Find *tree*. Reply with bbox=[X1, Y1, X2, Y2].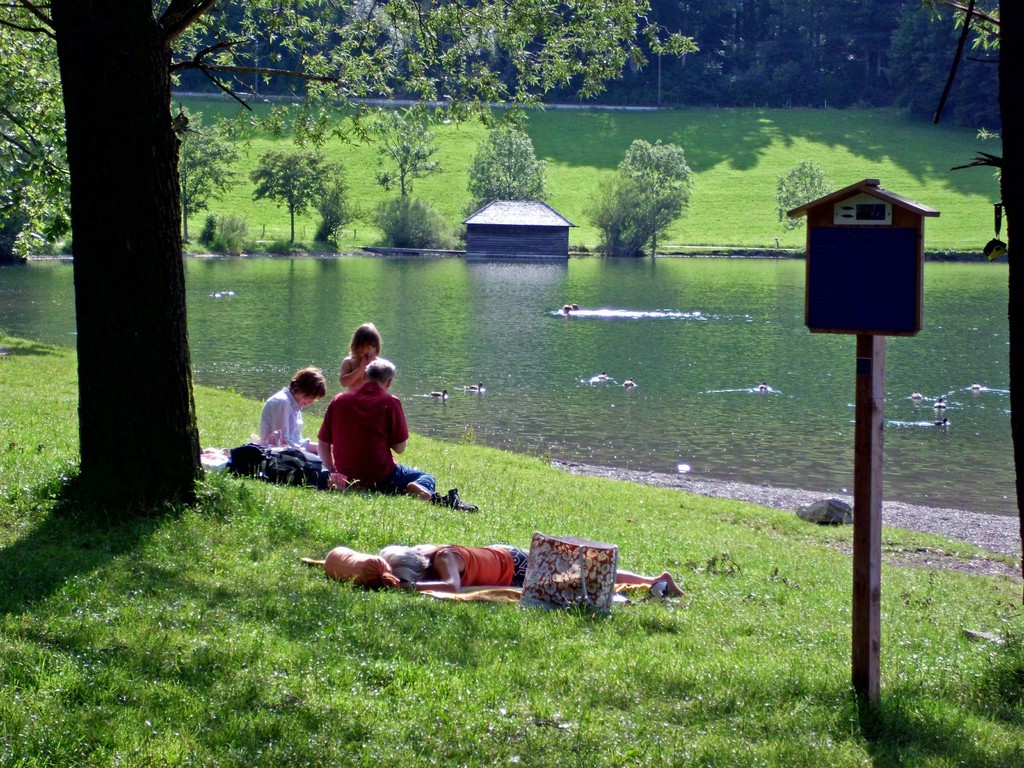
bbox=[616, 136, 695, 257].
